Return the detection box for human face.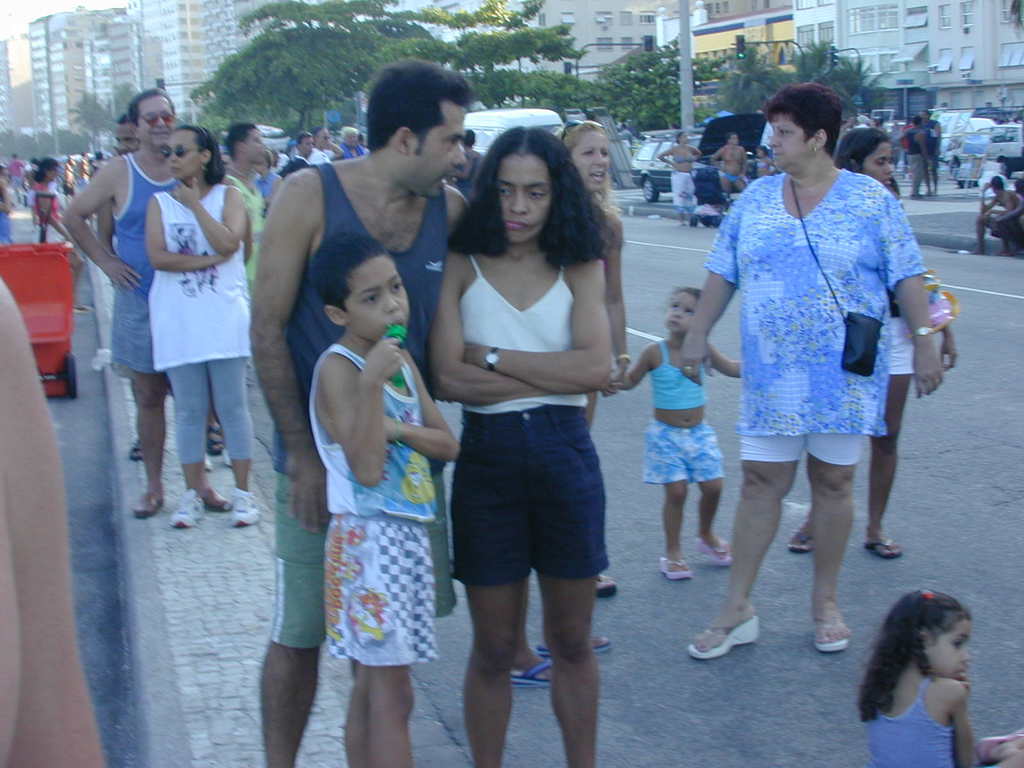
{"left": 856, "top": 145, "right": 891, "bottom": 192}.
